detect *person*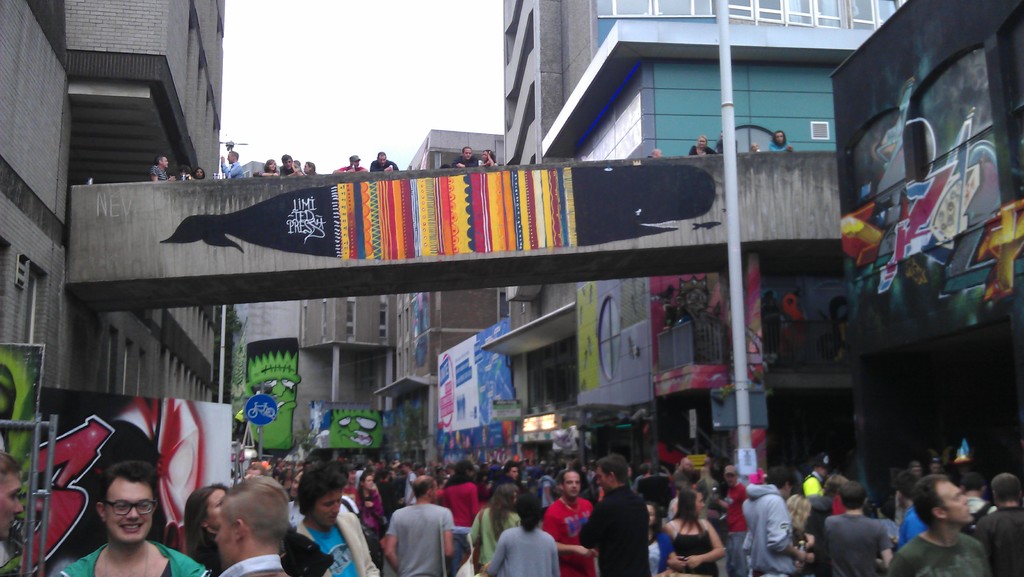
box=[281, 154, 300, 175]
